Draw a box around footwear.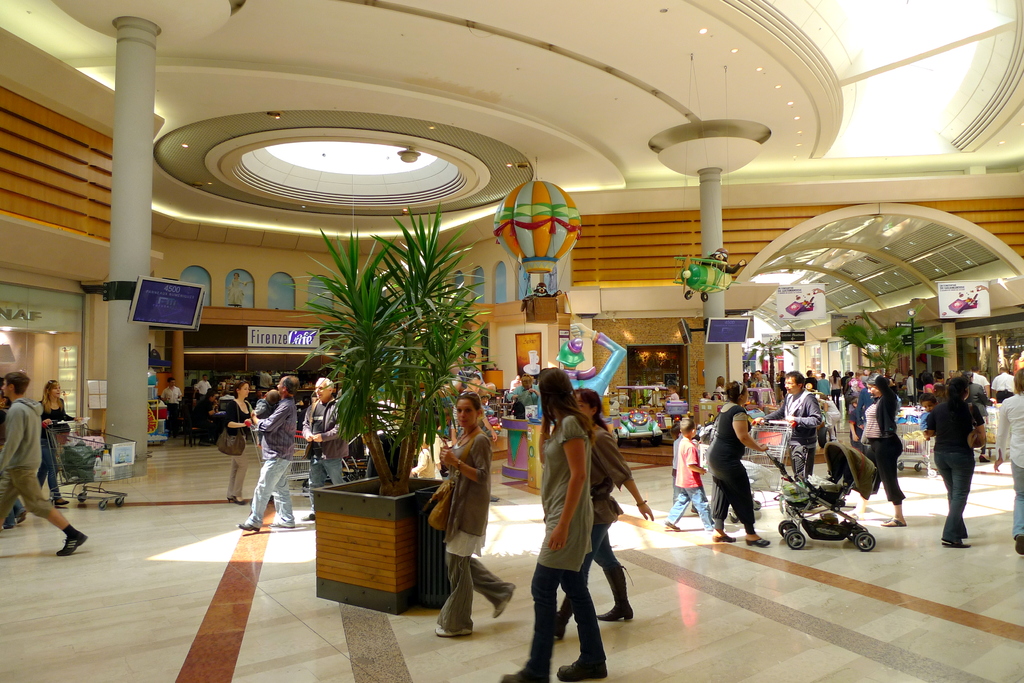
[554,606,567,638].
